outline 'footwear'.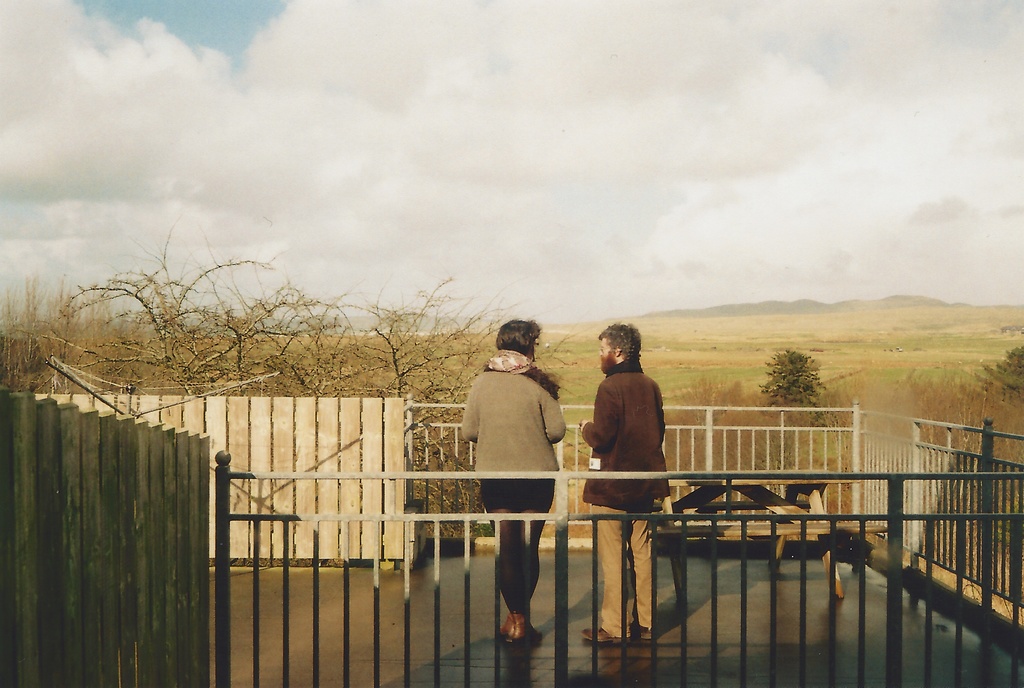
Outline: BBox(626, 607, 659, 648).
